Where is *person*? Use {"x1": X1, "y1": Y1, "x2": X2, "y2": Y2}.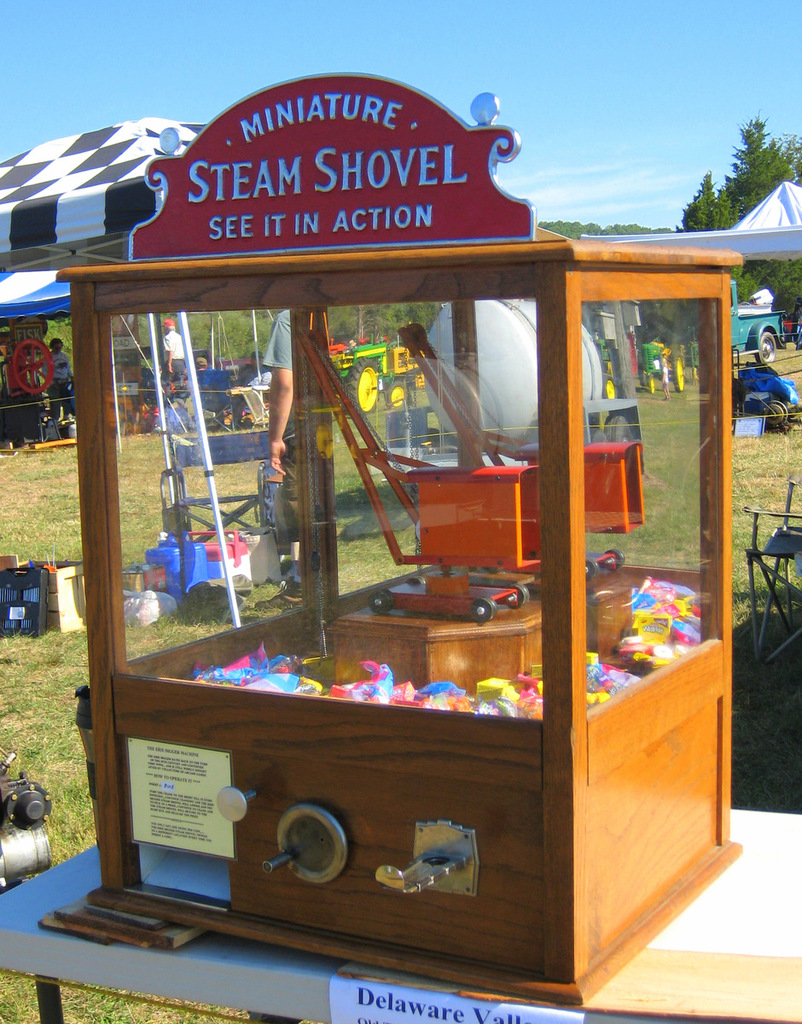
{"x1": 156, "y1": 315, "x2": 183, "y2": 387}.
